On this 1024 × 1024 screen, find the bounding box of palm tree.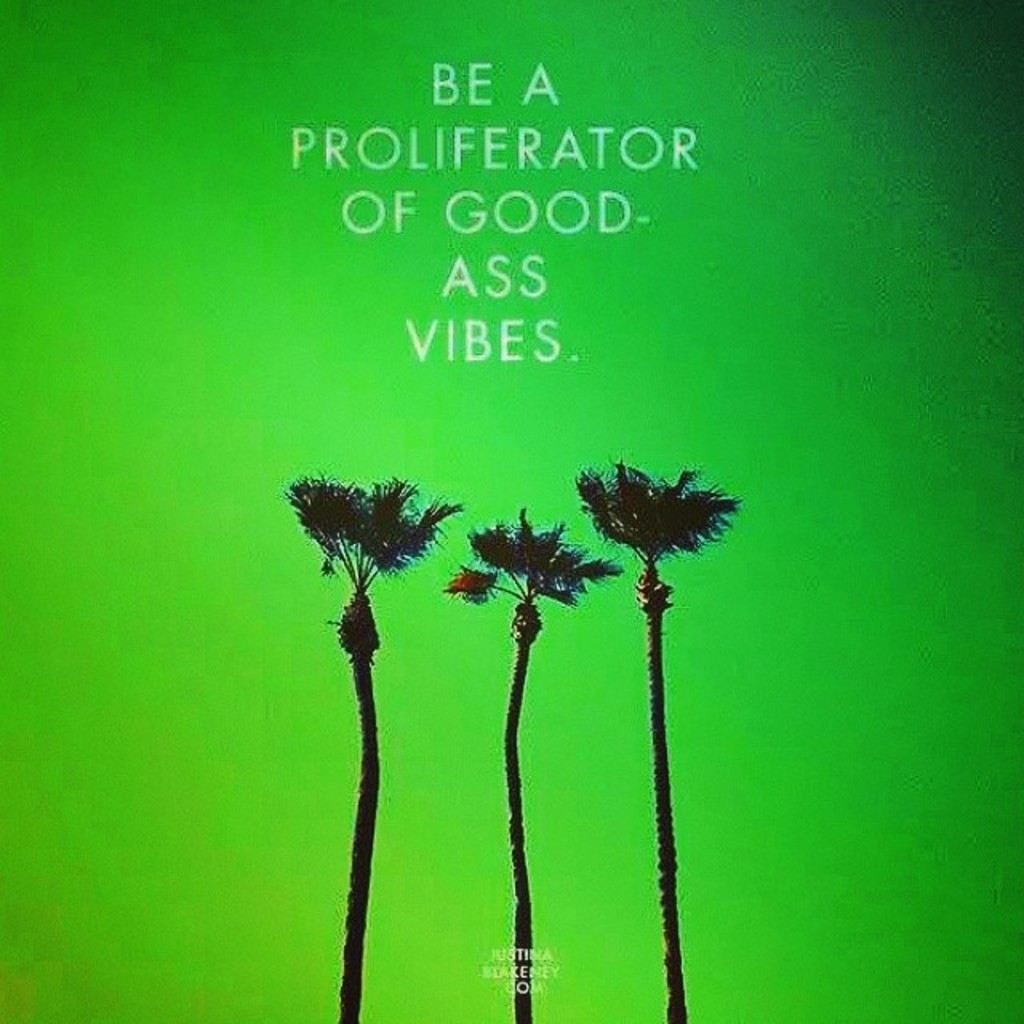
Bounding box: 278,470,483,978.
